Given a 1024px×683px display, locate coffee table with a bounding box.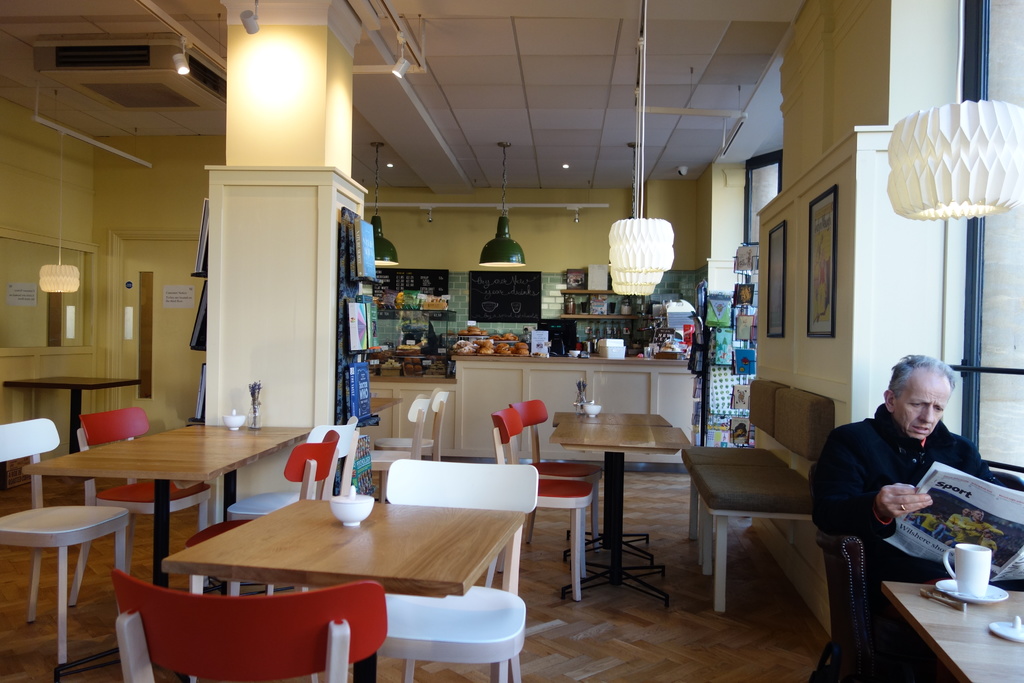
Located: box(24, 421, 315, 587).
